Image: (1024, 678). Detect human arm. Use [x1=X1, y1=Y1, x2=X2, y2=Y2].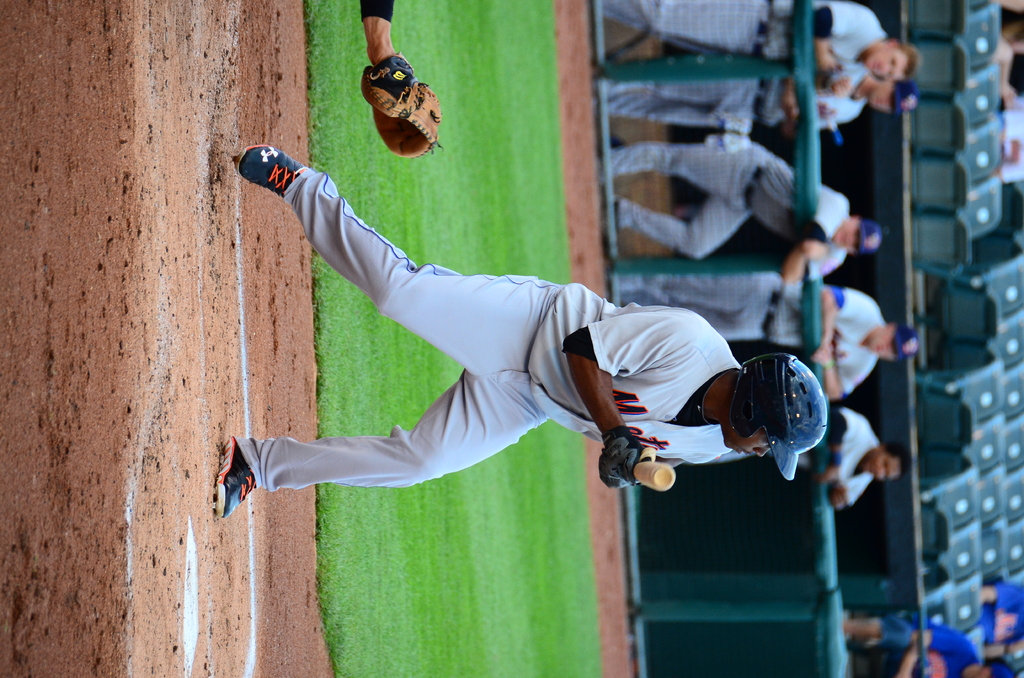
[x1=356, y1=0, x2=440, y2=160].
